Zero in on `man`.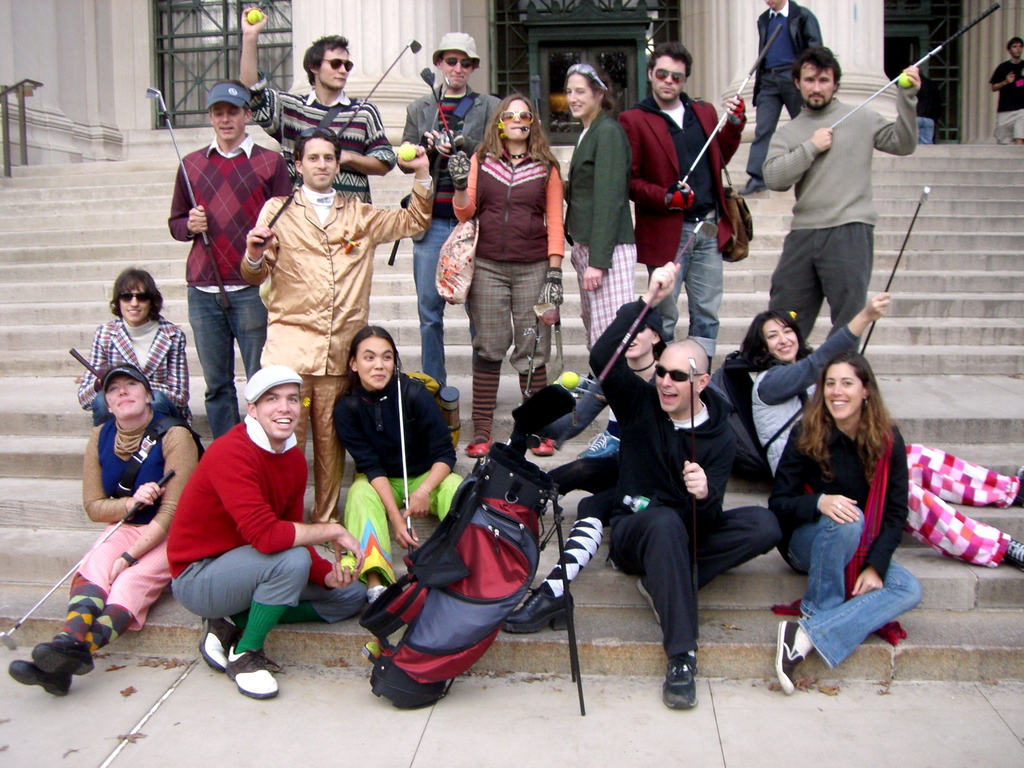
Zeroed in: pyautogui.locateOnScreen(405, 33, 500, 394).
